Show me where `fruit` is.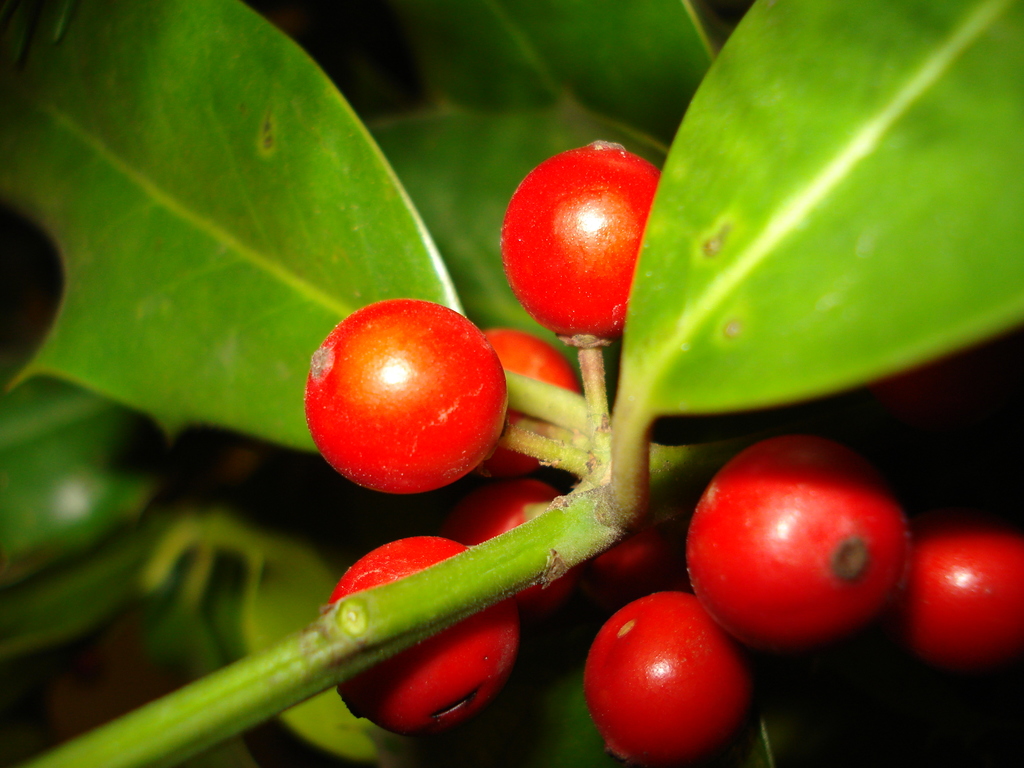
`fruit` is at box(440, 474, 605, 624).
